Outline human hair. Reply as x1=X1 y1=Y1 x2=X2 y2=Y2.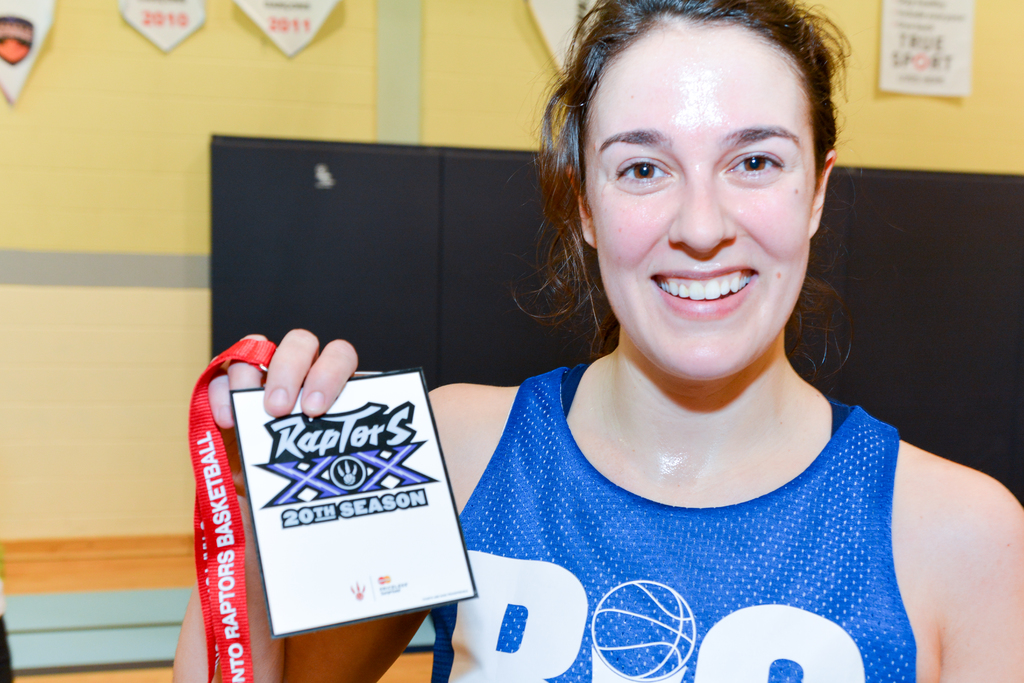
x1=540 y1=0 x2=857 y2=317.
